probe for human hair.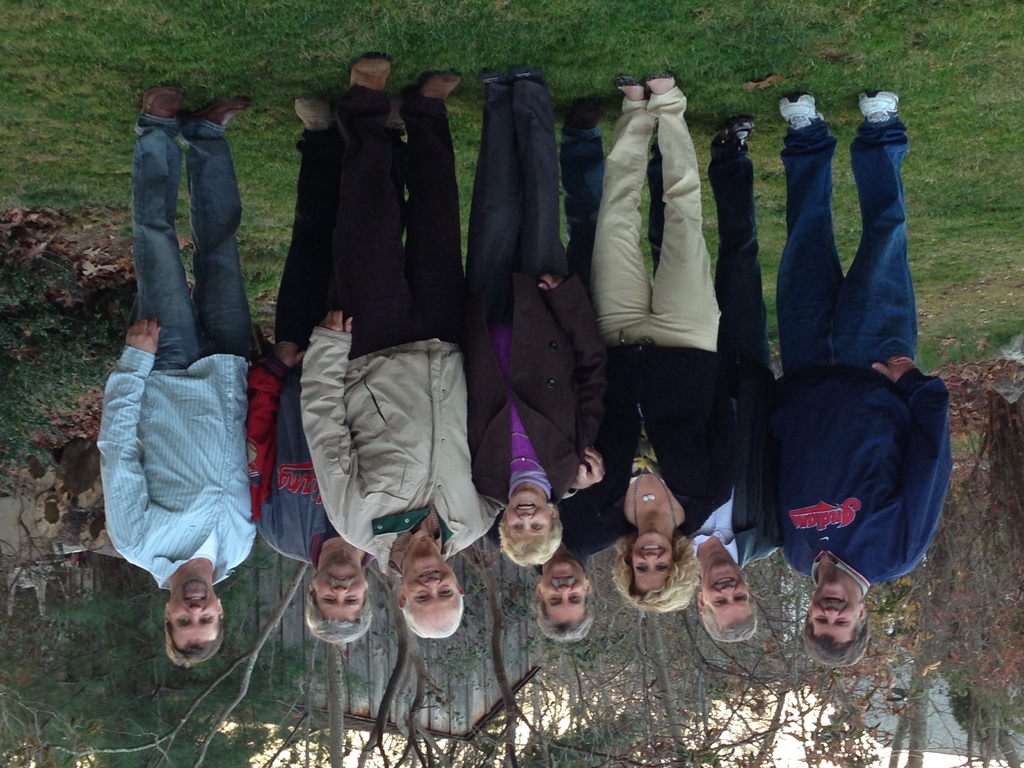
Probe result: rect(602, 535, 700, 611).
